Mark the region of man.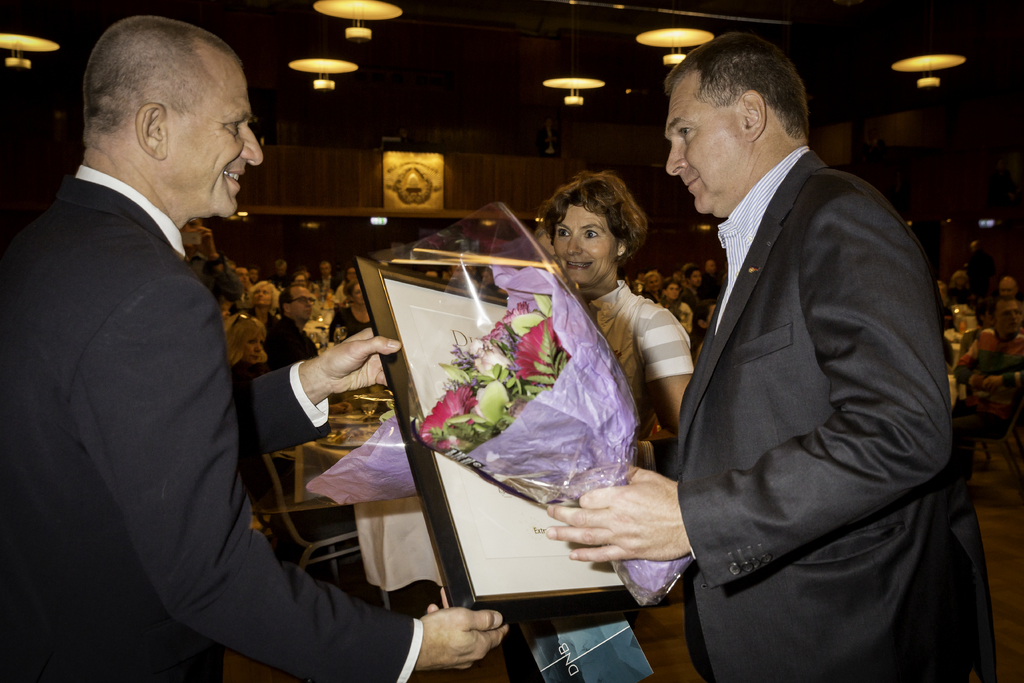
Region: 333, 279, 373, 329.
